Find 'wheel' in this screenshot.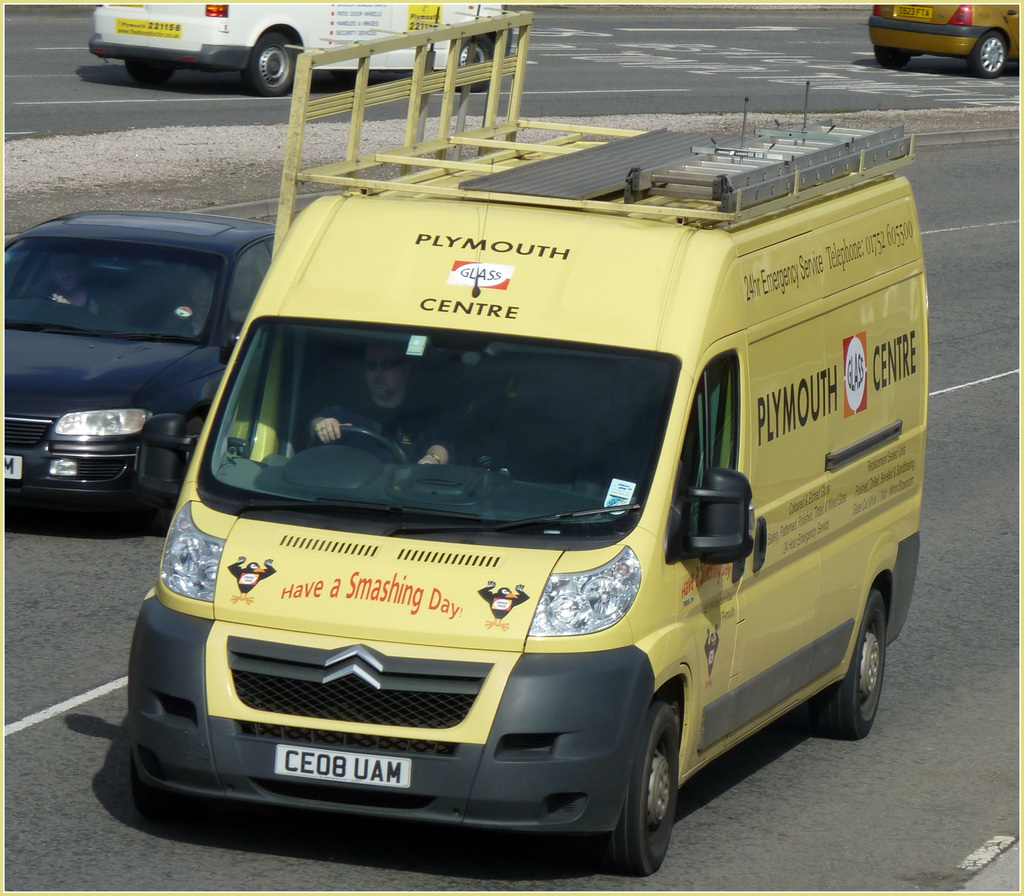
The bounding box for 'wheel' is <box>875,47,908,67</box>.
